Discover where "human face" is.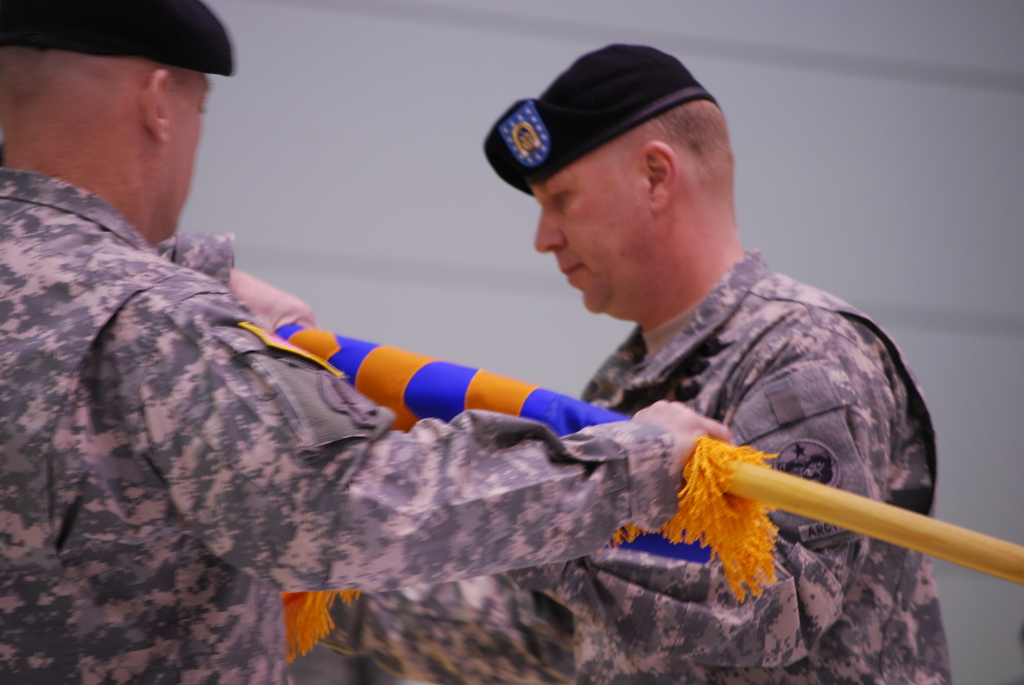
Discovered at left=532, top=166, right=644, bottom=313.
